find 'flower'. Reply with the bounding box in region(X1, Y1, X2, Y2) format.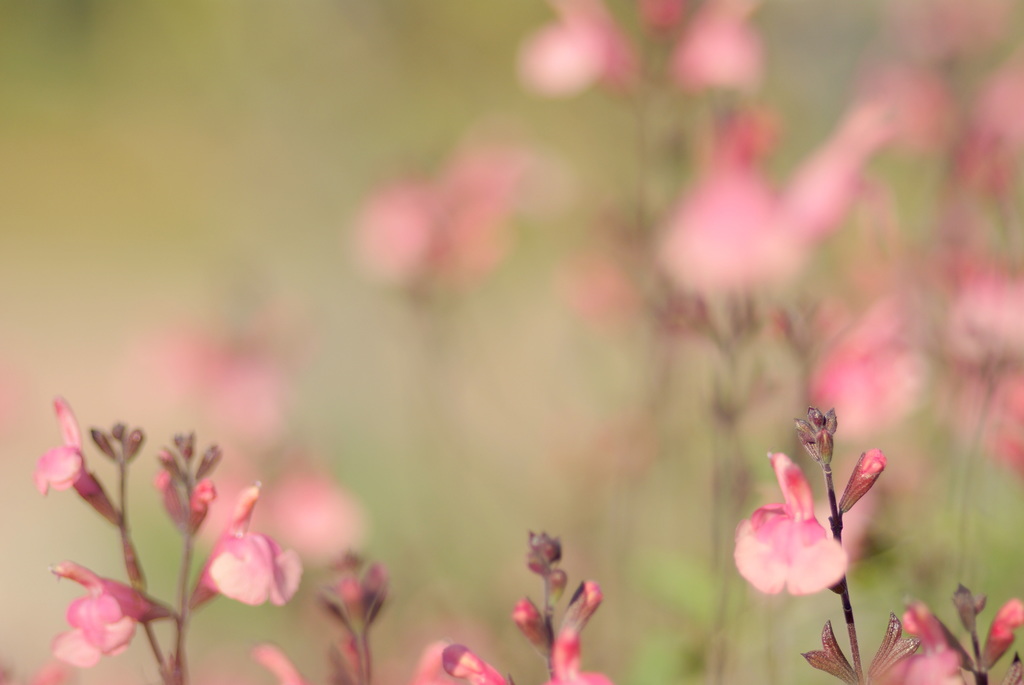
region(888, 599, 973, 684).
